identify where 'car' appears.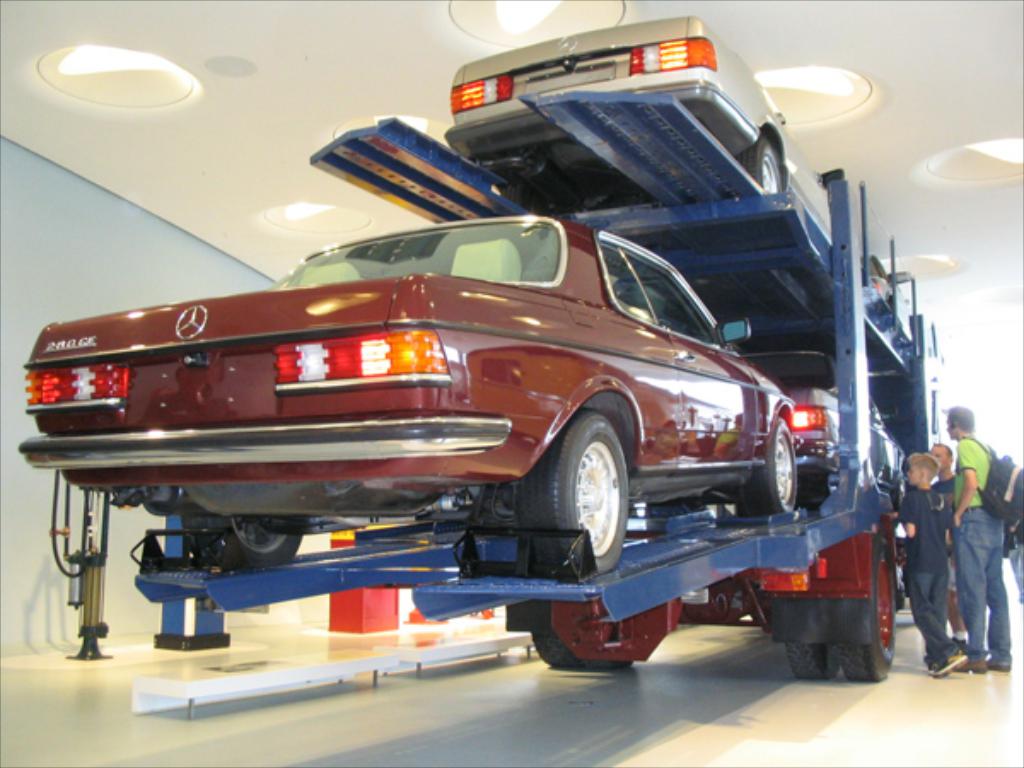
Appears at [734,350,906,509].
